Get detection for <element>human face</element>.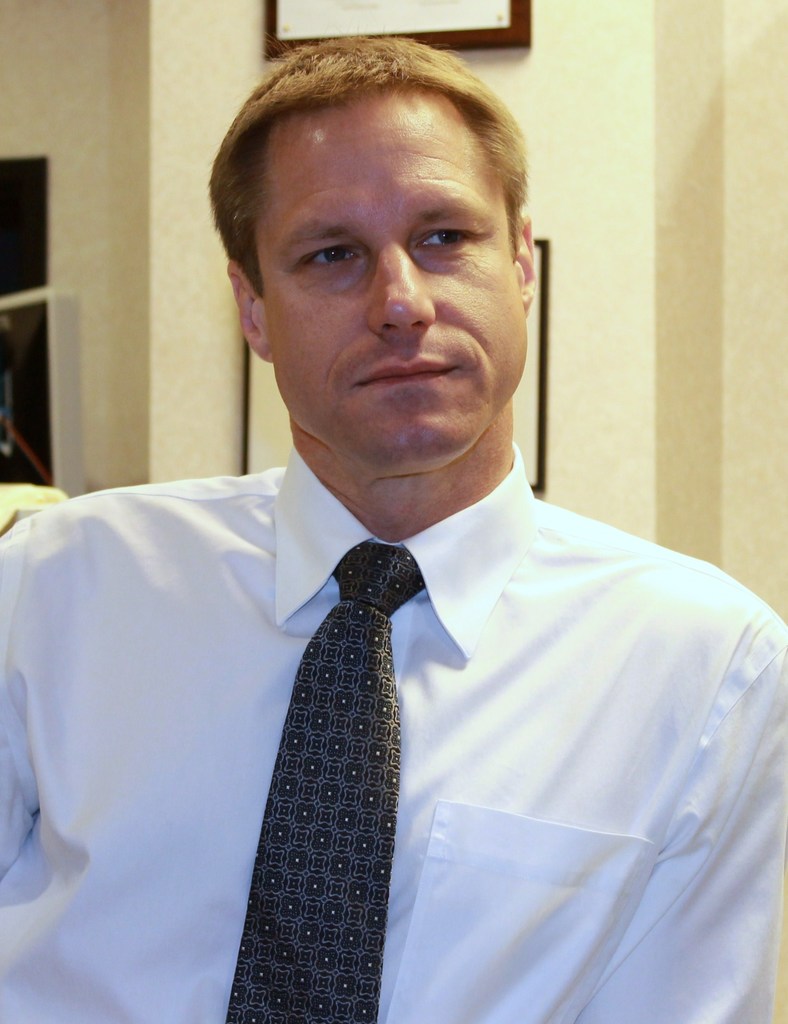
Detection: x1=254, y1=82, x2=529, y2=456.
